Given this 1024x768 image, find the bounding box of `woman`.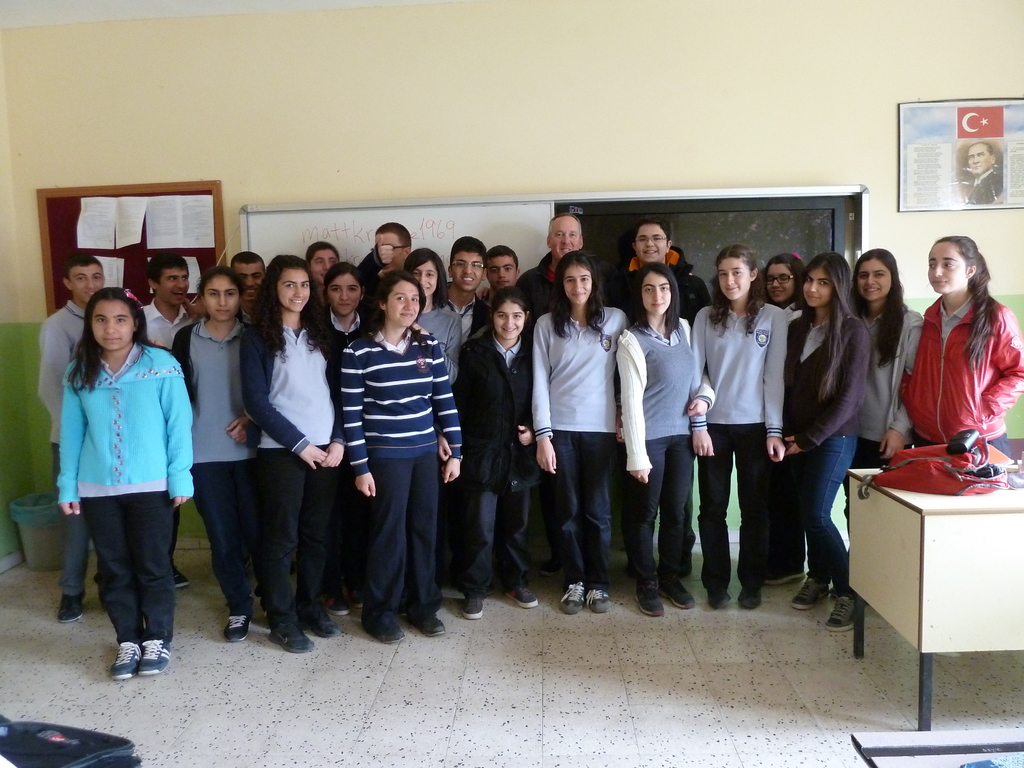
bbox=(902, 225, 1010, 481).
